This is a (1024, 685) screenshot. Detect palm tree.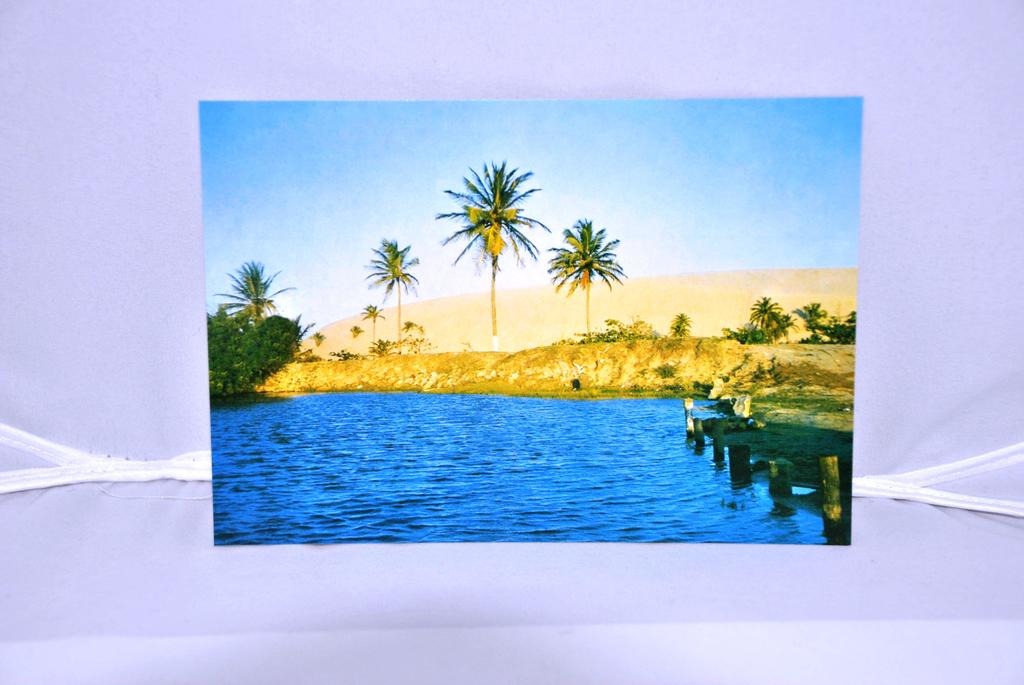
bbox(543, 211, 627, 343).
